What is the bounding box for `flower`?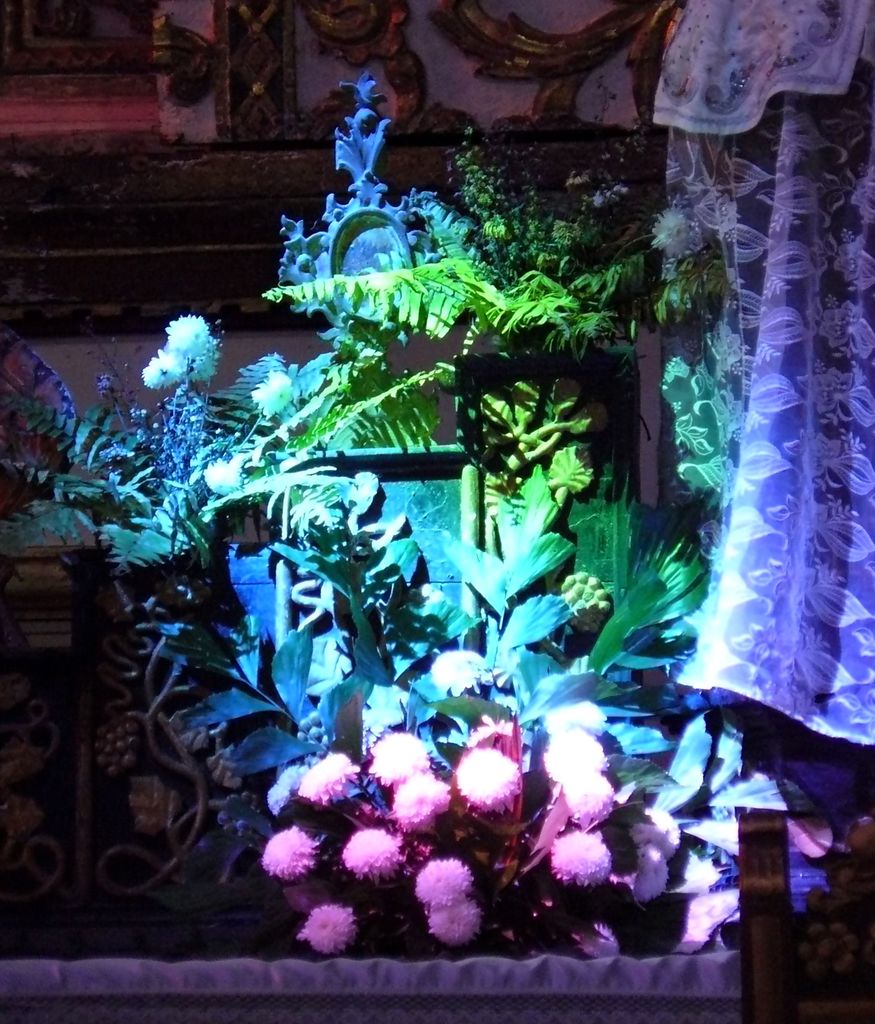
x1=454 y1=748 x2=531 y2=808.
